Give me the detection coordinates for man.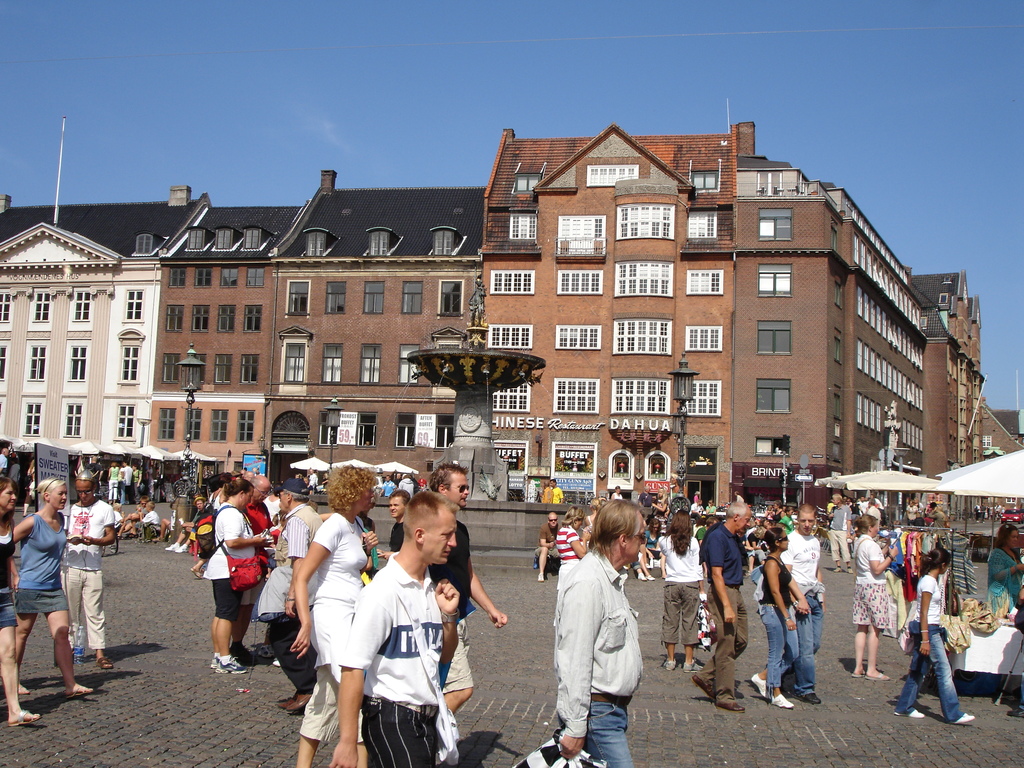
BBox(238, 468, 247, 481).
